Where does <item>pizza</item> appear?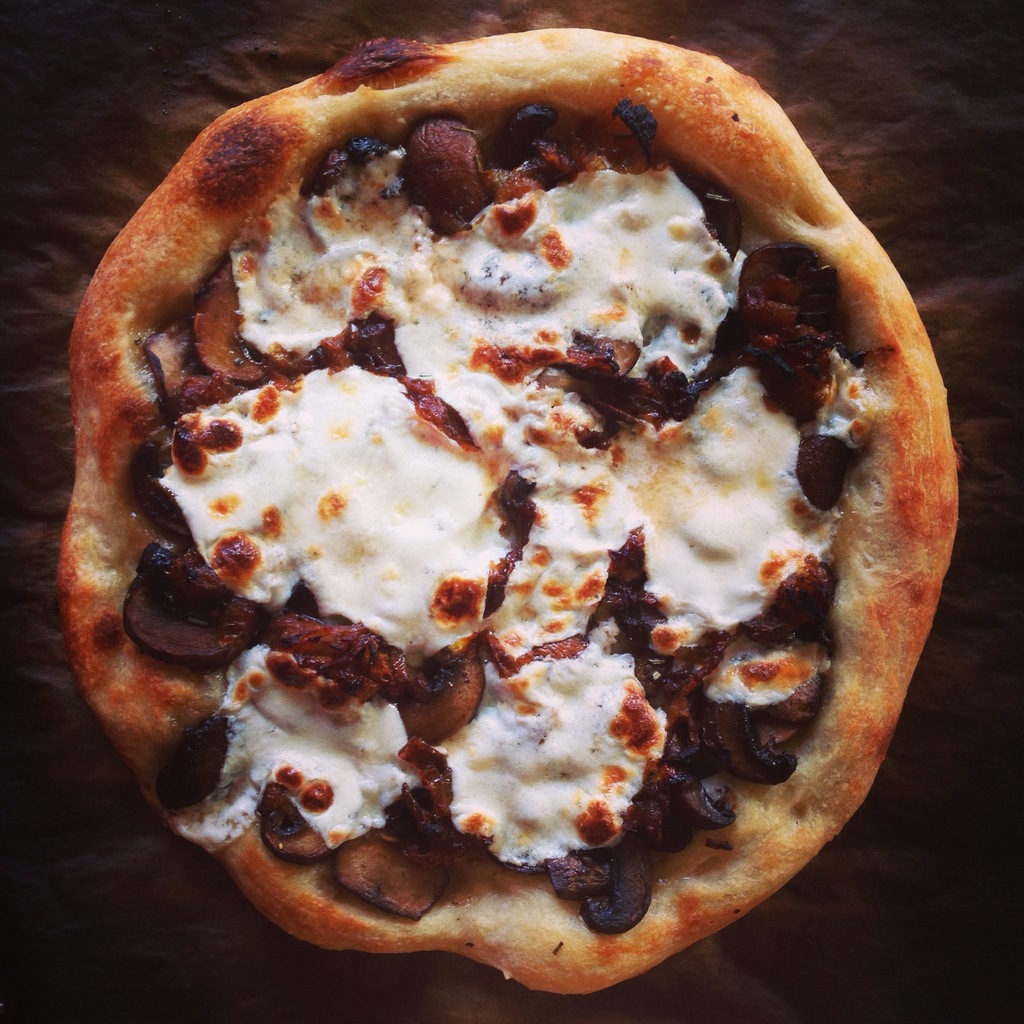
Appears at <region>42, 32, 975, 1023</region>.
